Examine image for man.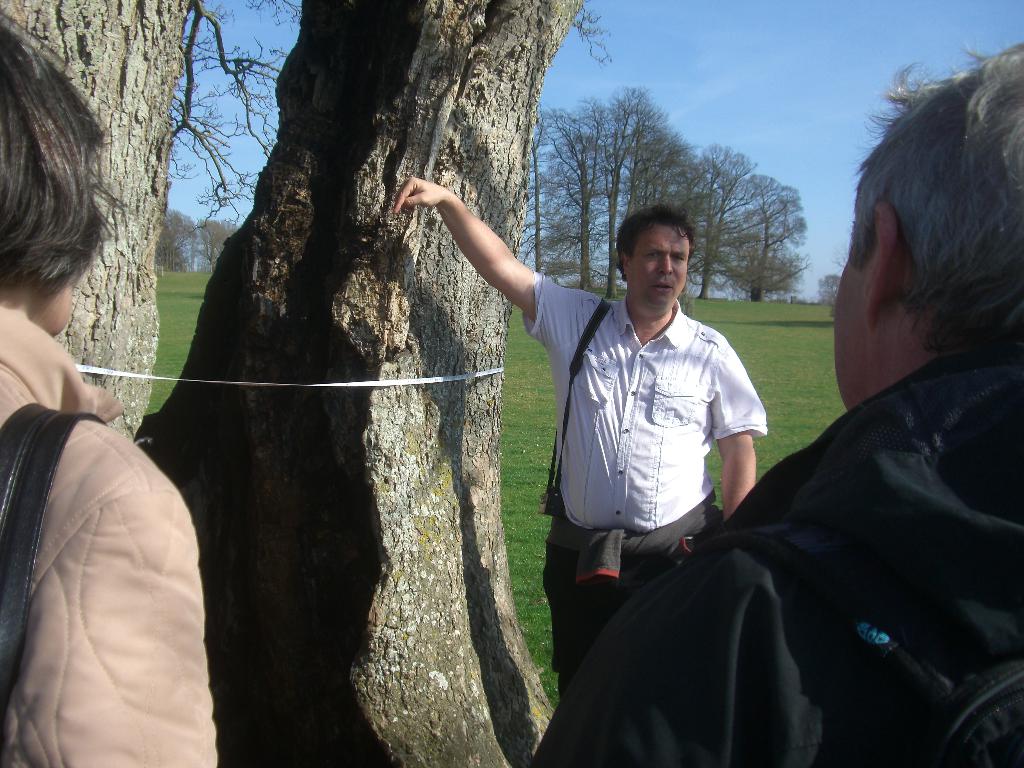
Examination result: region(527, 36, 1023, 767).
